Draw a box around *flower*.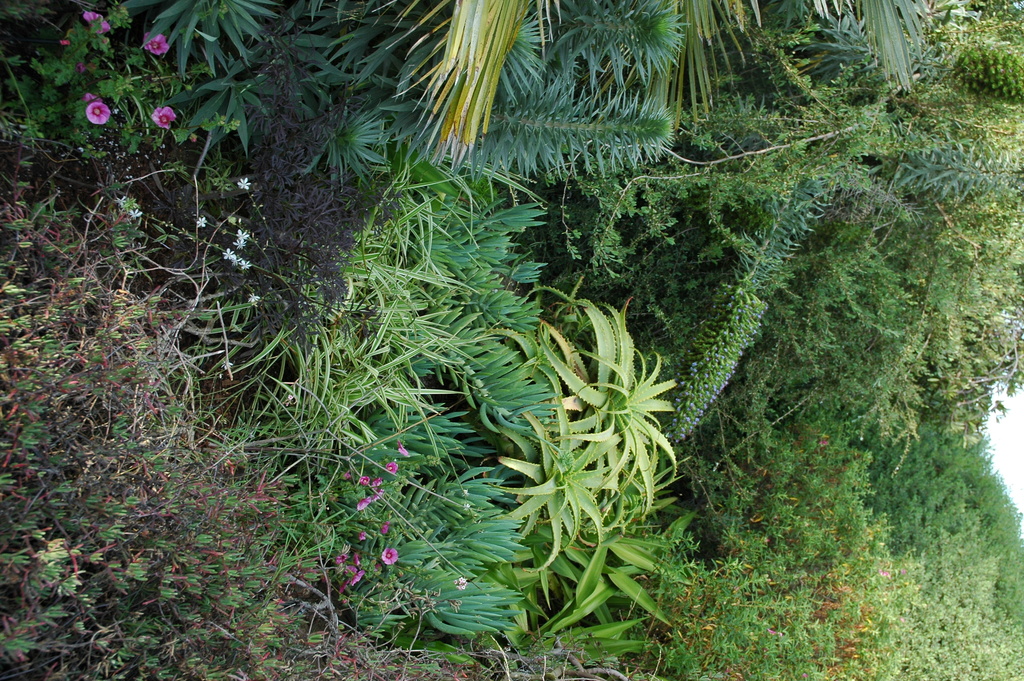
(344,470,352,479).
